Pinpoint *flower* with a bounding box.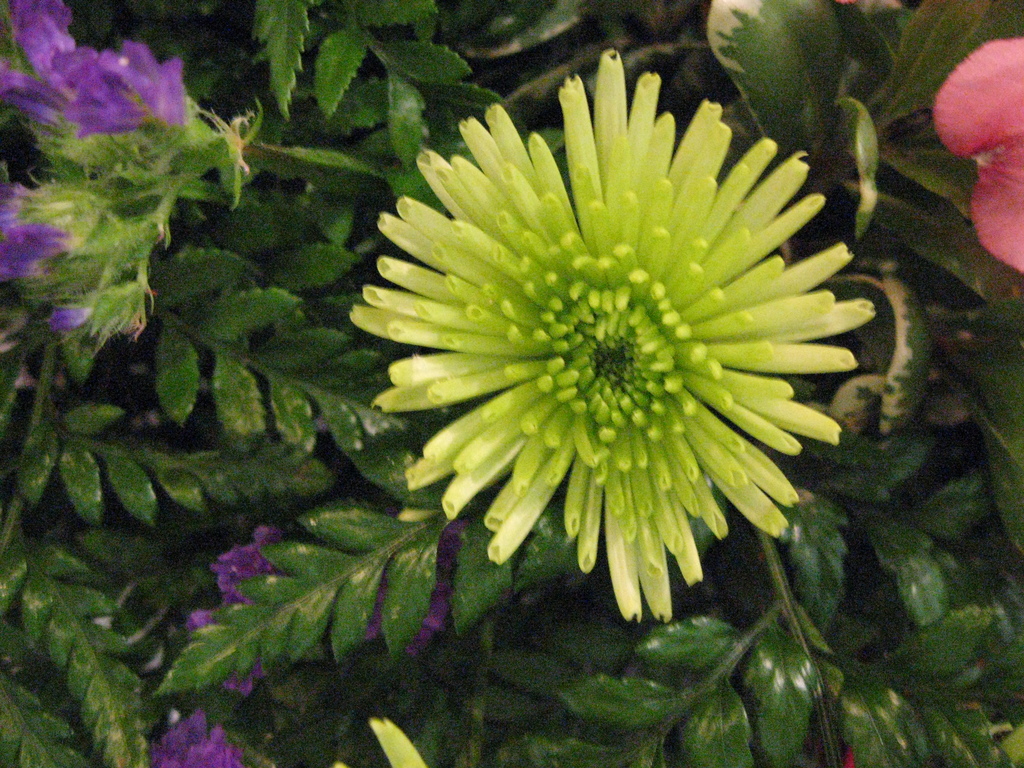
932:40:1023:274.
